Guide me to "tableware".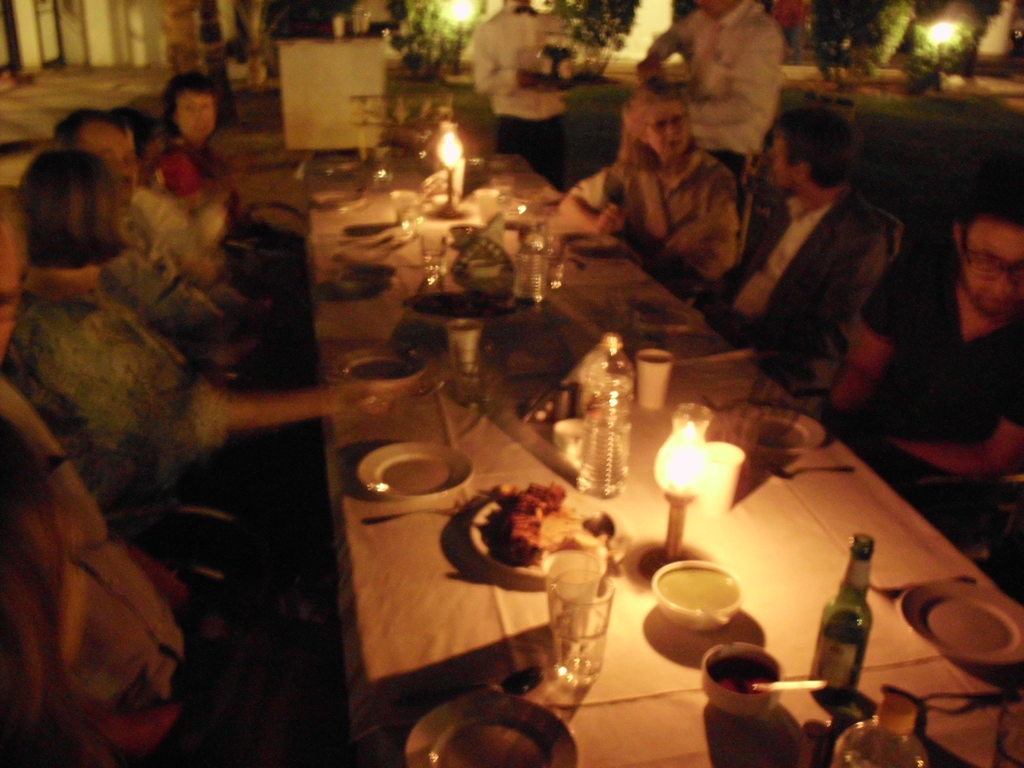
Guidance: [x1=554, y1=417, x2=588, y2=458].
